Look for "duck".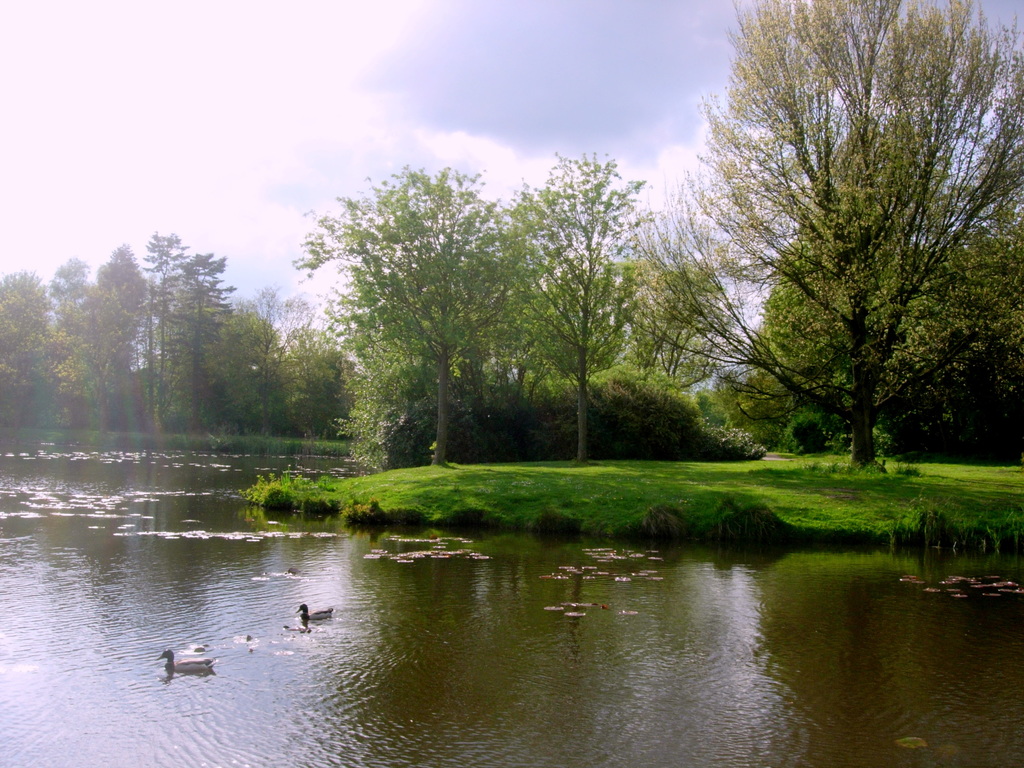
Found: region(298, 605, 342, 634).
